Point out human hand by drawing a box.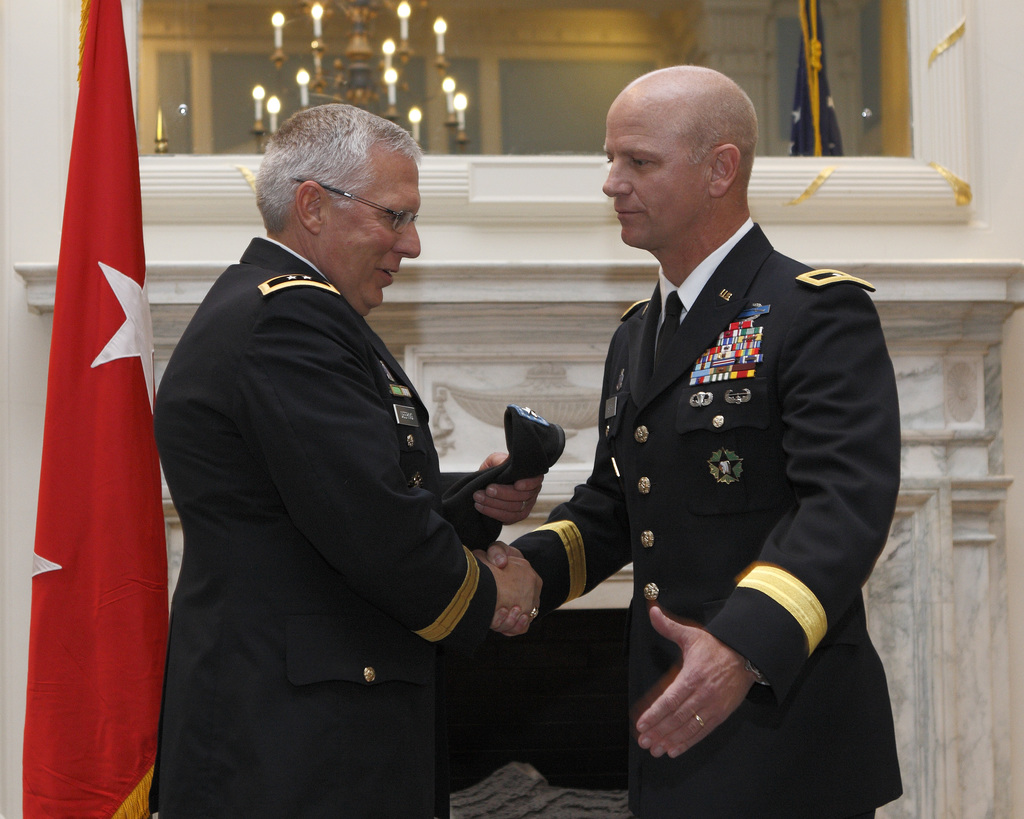
<box>484,539,532,640</box>.
